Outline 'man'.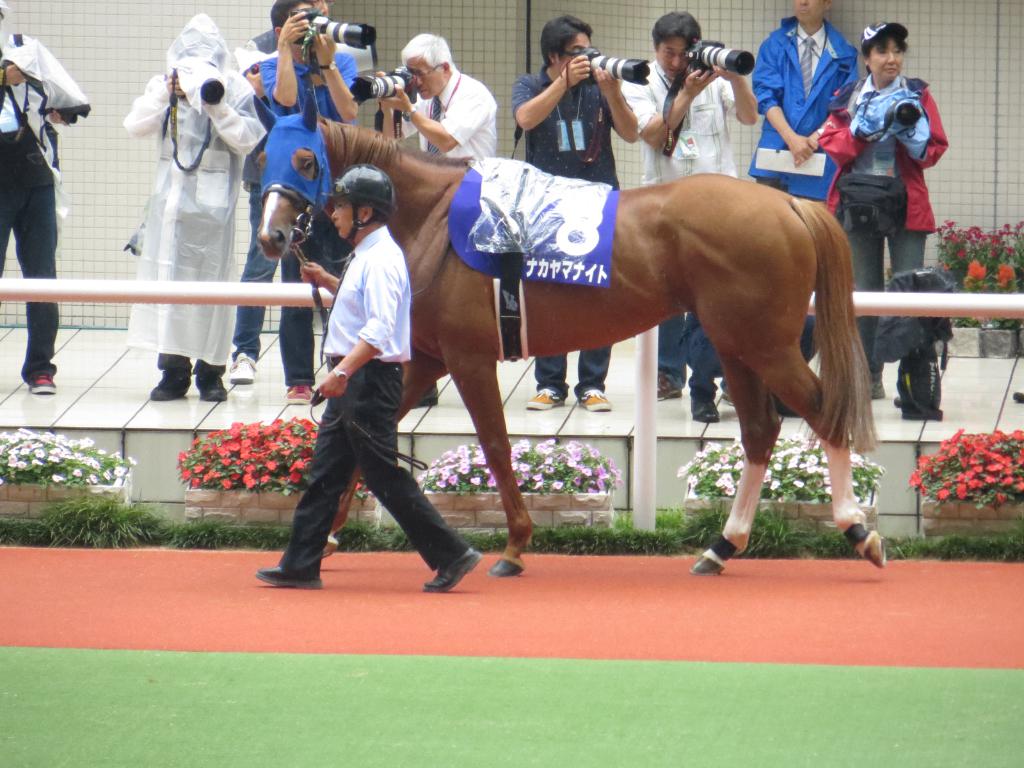
Outline: 229/0/377/379.
